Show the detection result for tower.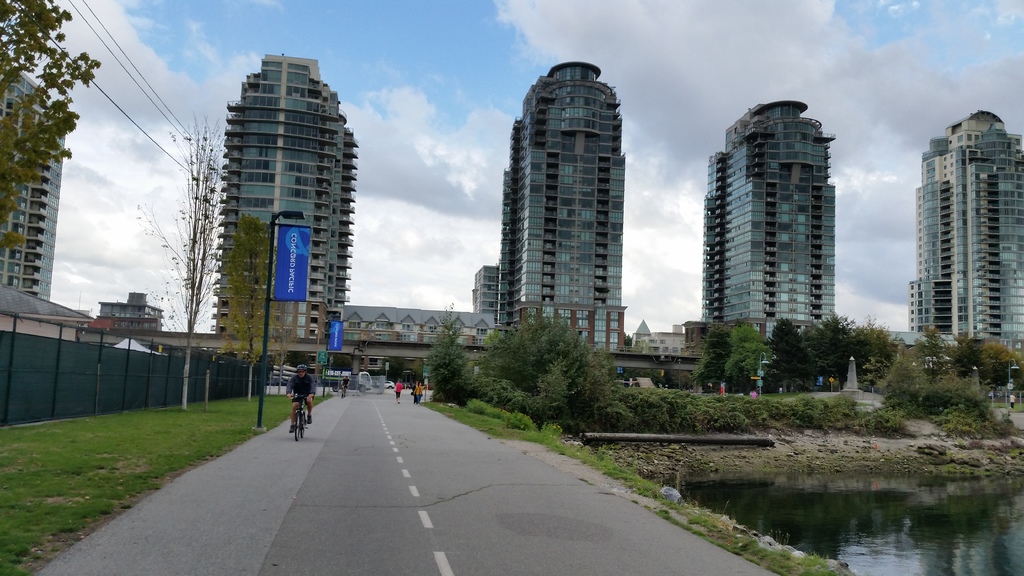
{"left": 700, "top": 97, "right": 833, "bottom": 326}.
